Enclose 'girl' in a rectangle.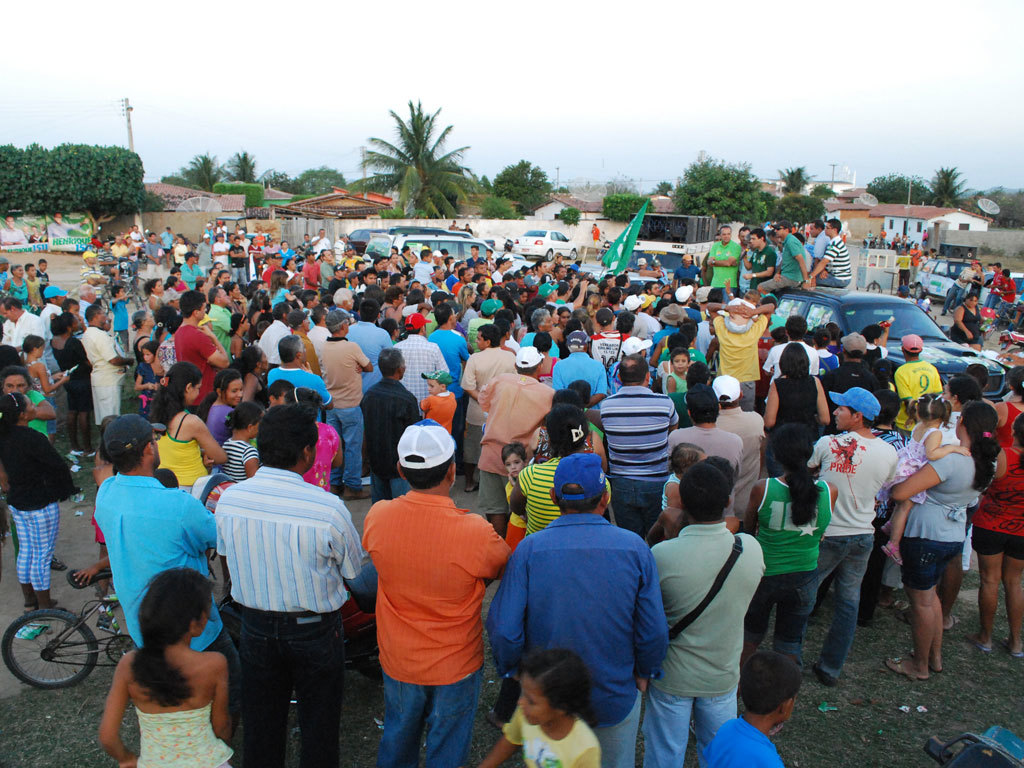
879 394 976 564.
